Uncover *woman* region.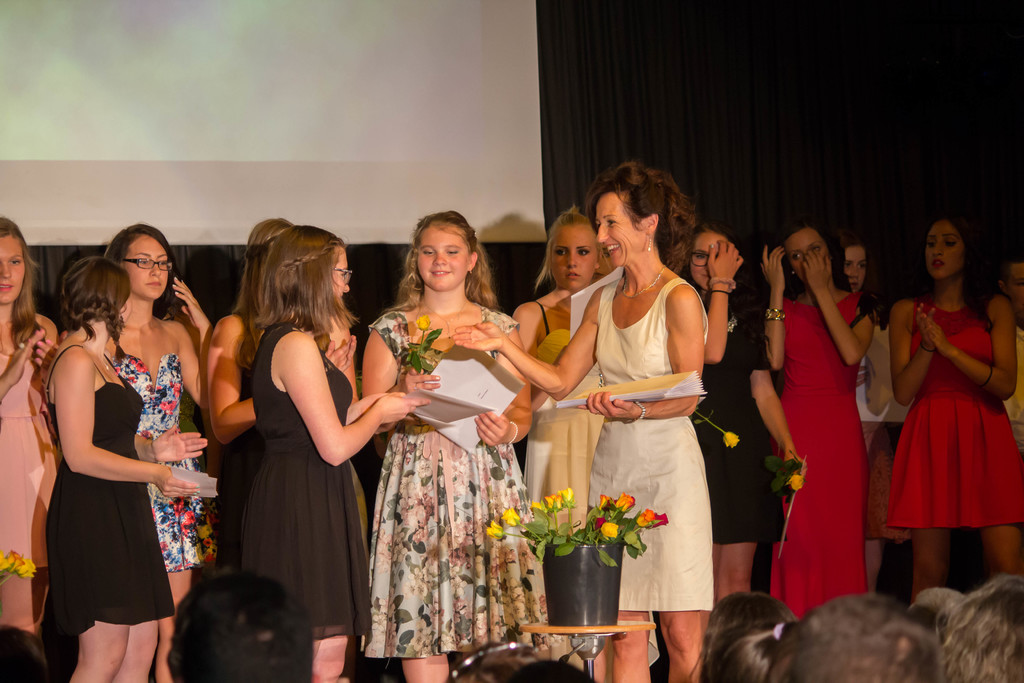
Uncovered: locate(212, 222, 363, 669).
